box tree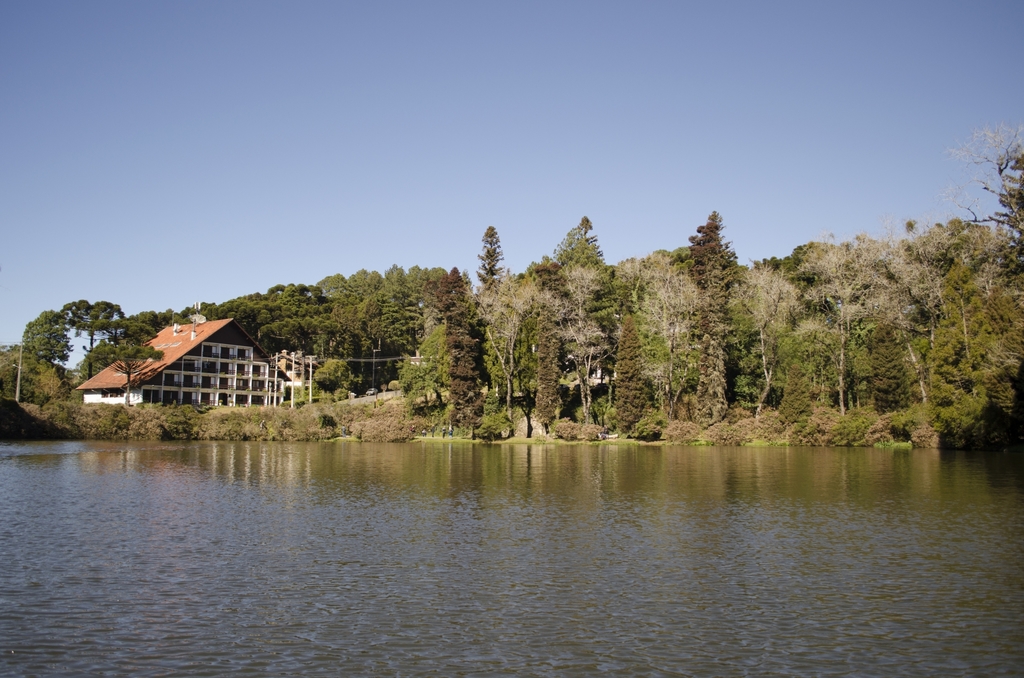
pyautogui.locateOnScreen(782, 245, 913, 435)
